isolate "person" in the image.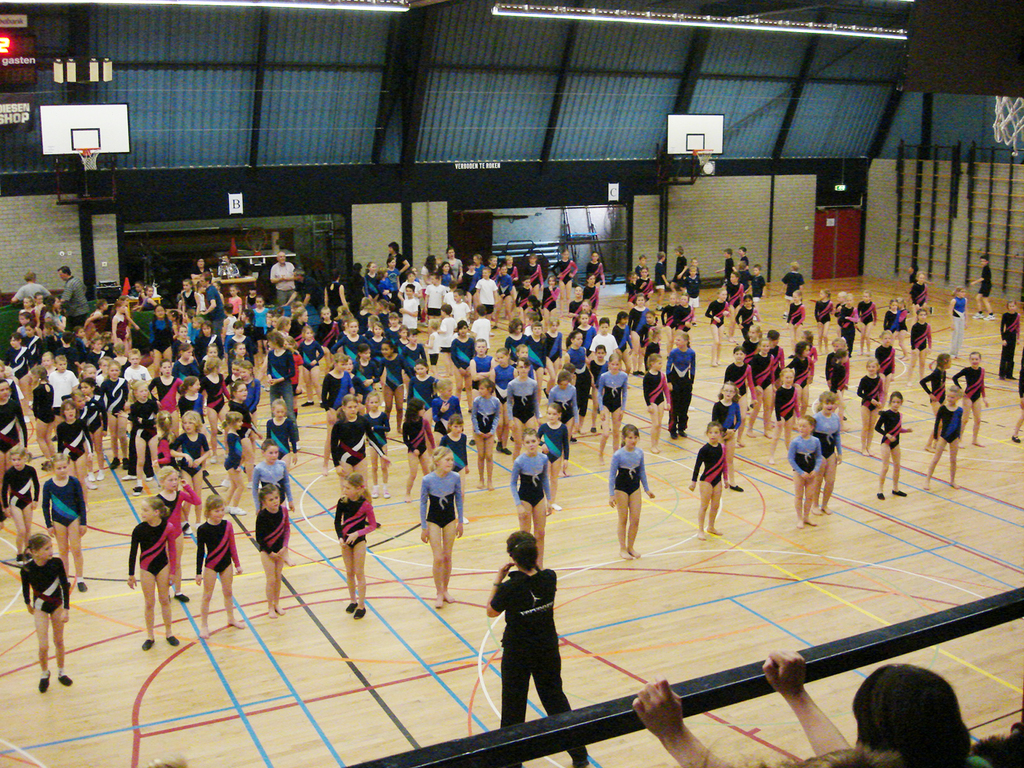
Isolated region: [x1=258, y1=488, x2=289, y2=621].
